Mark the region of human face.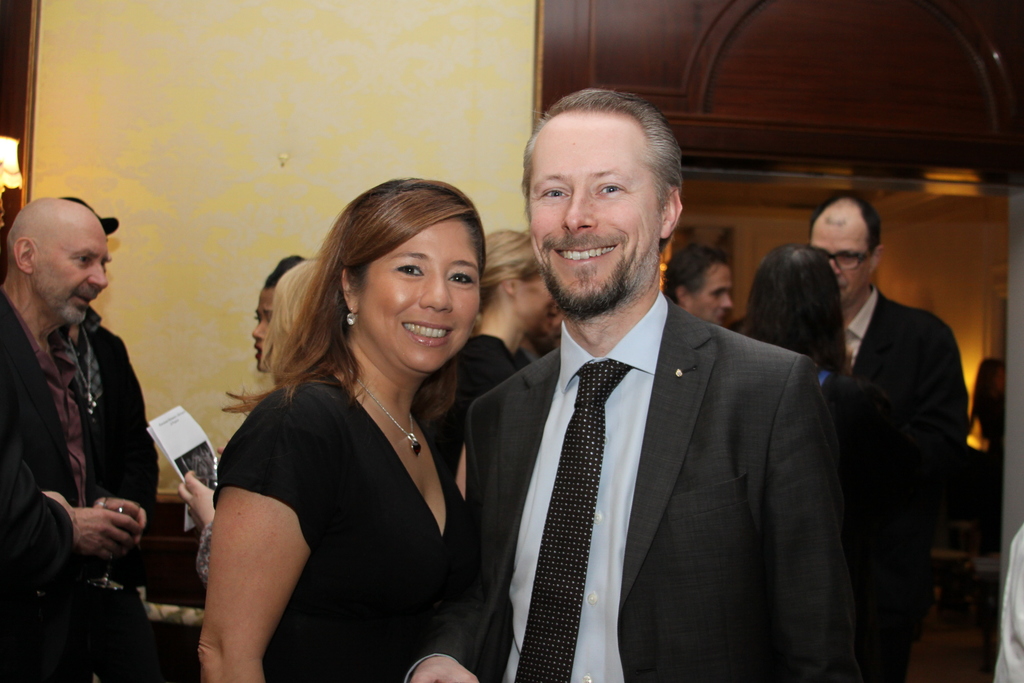
Region: 33 224 110 327.
